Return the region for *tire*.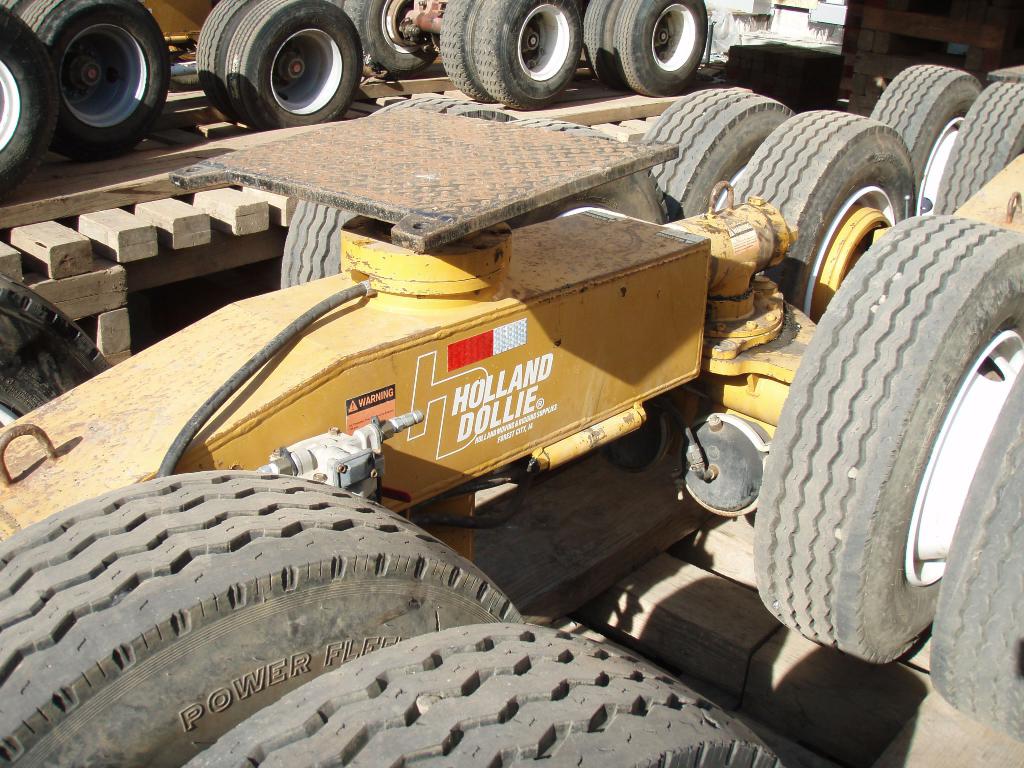
(228,0,365,127).
